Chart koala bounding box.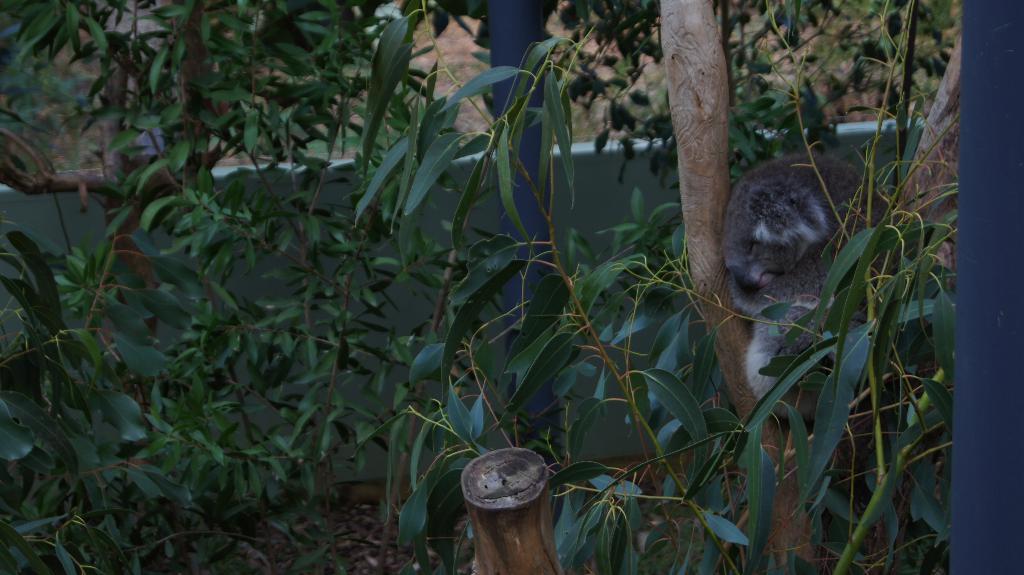
Charted: [left=721, top=149, right=895, bottom=421].
